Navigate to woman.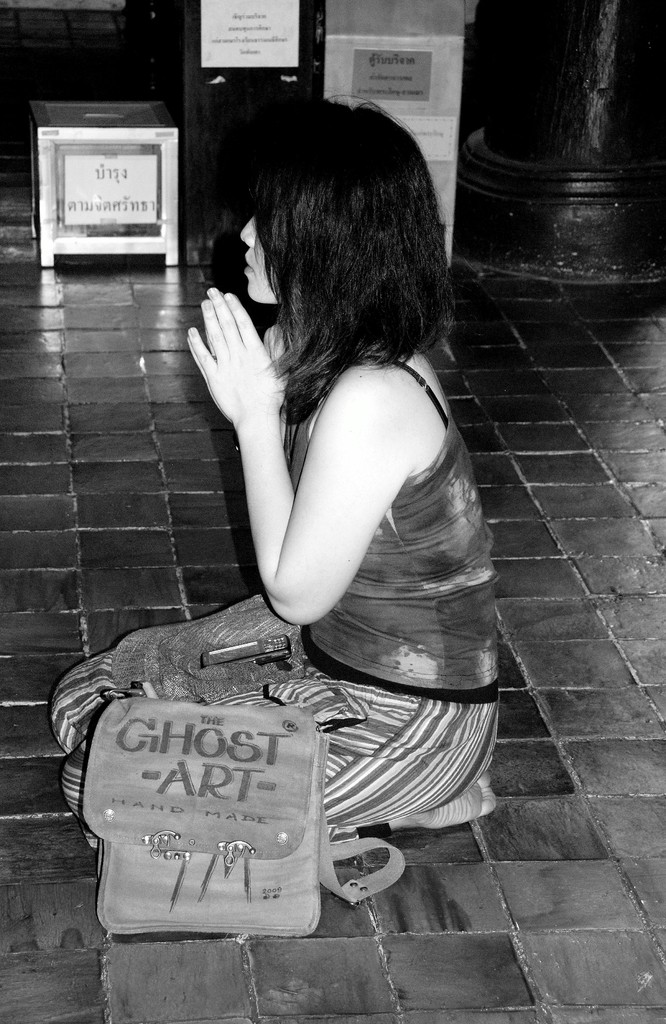
Navigation target: 169, 95, 498, 810.
